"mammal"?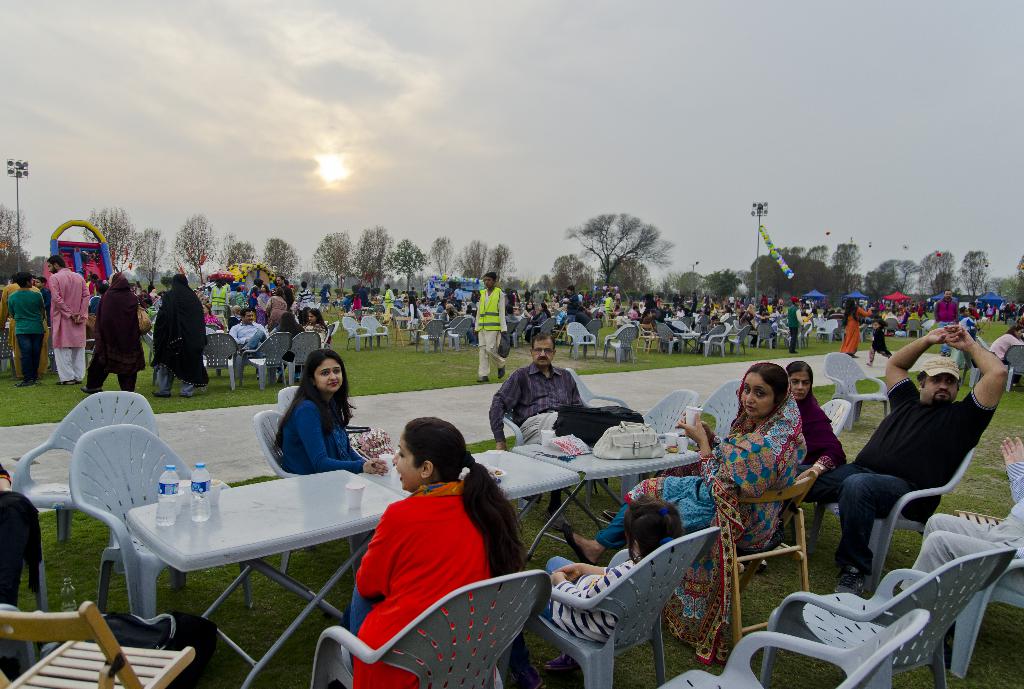
box=[133, 264, 188, 403]
